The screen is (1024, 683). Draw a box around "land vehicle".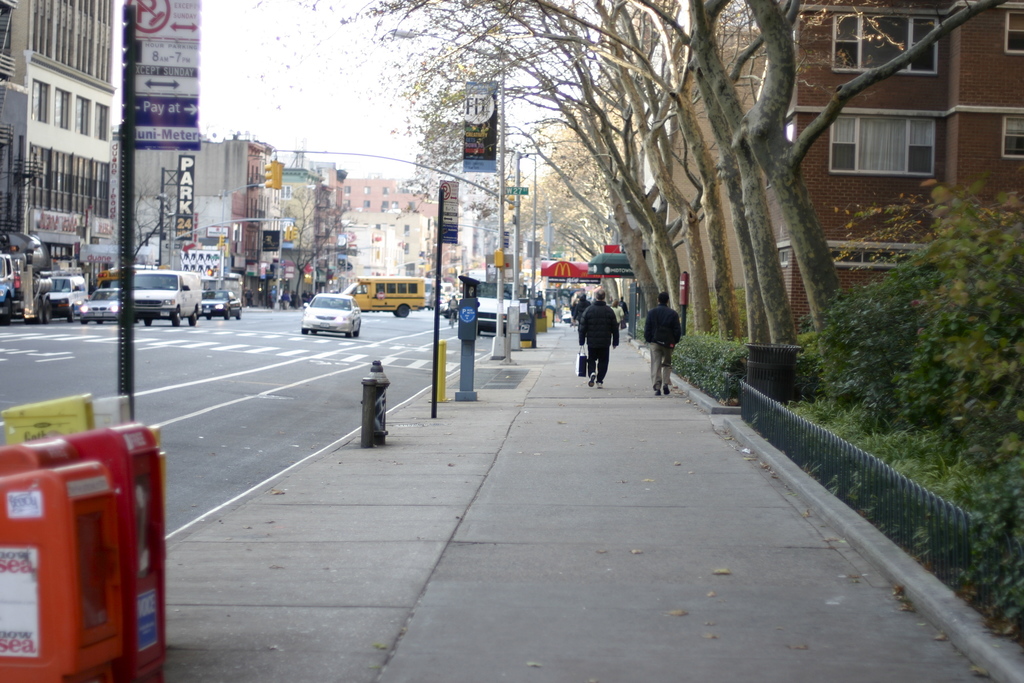
<region>302, 296, 361, 340</region>.
